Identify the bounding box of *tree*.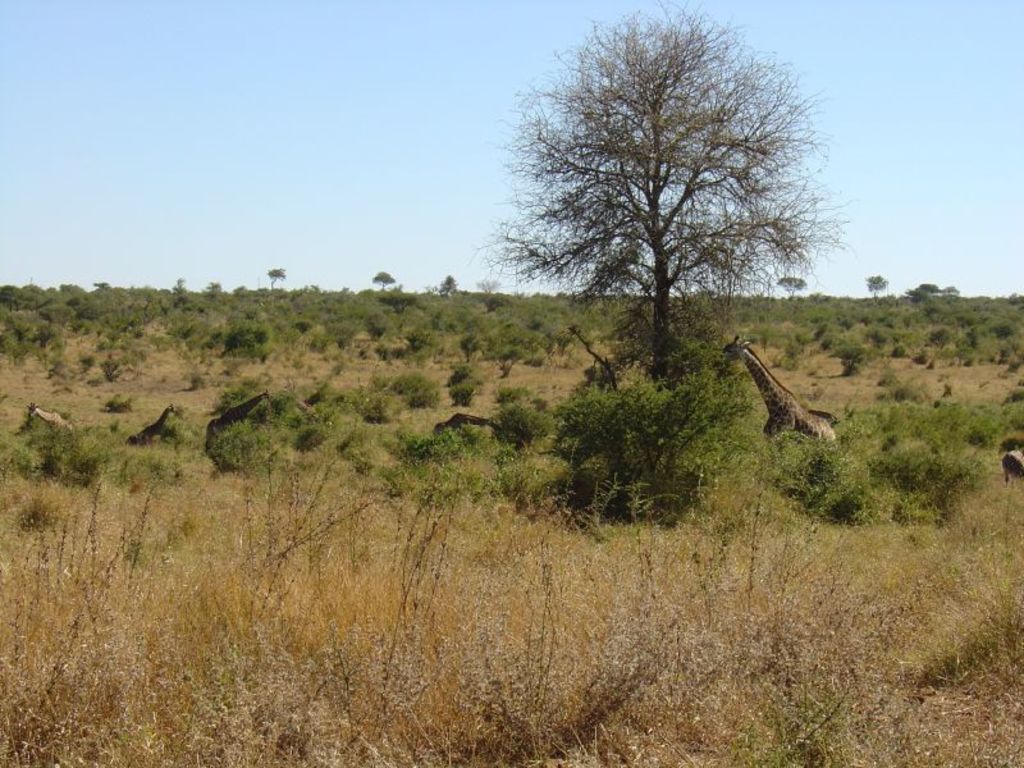
BBox(262, 262, 283, 291).
